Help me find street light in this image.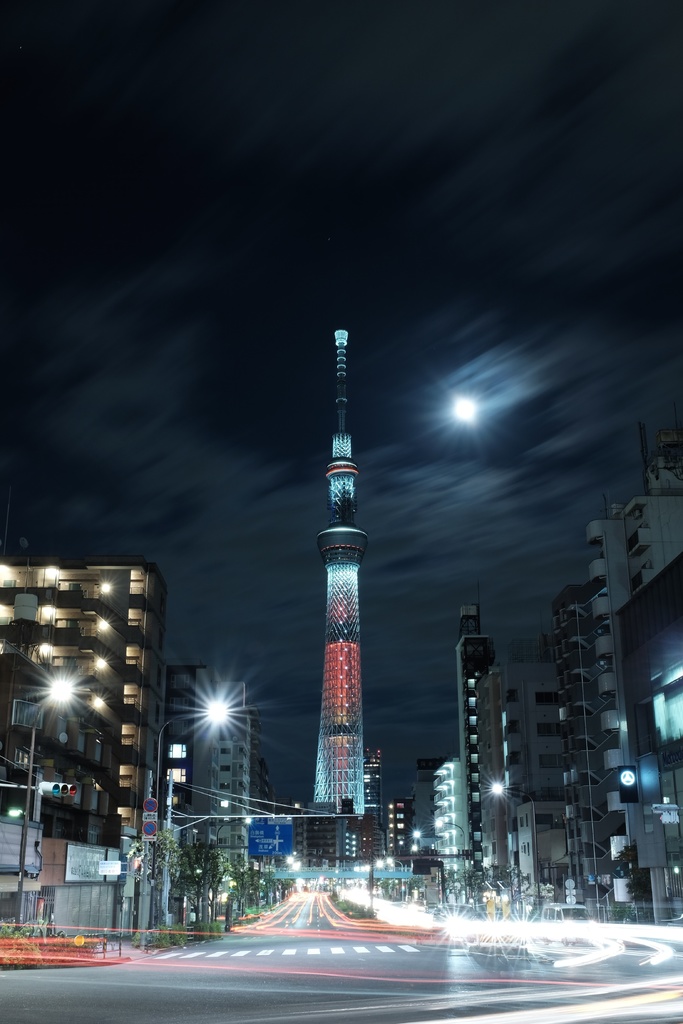
Found it: [left=266, top=854, right=292, bottom=912].
